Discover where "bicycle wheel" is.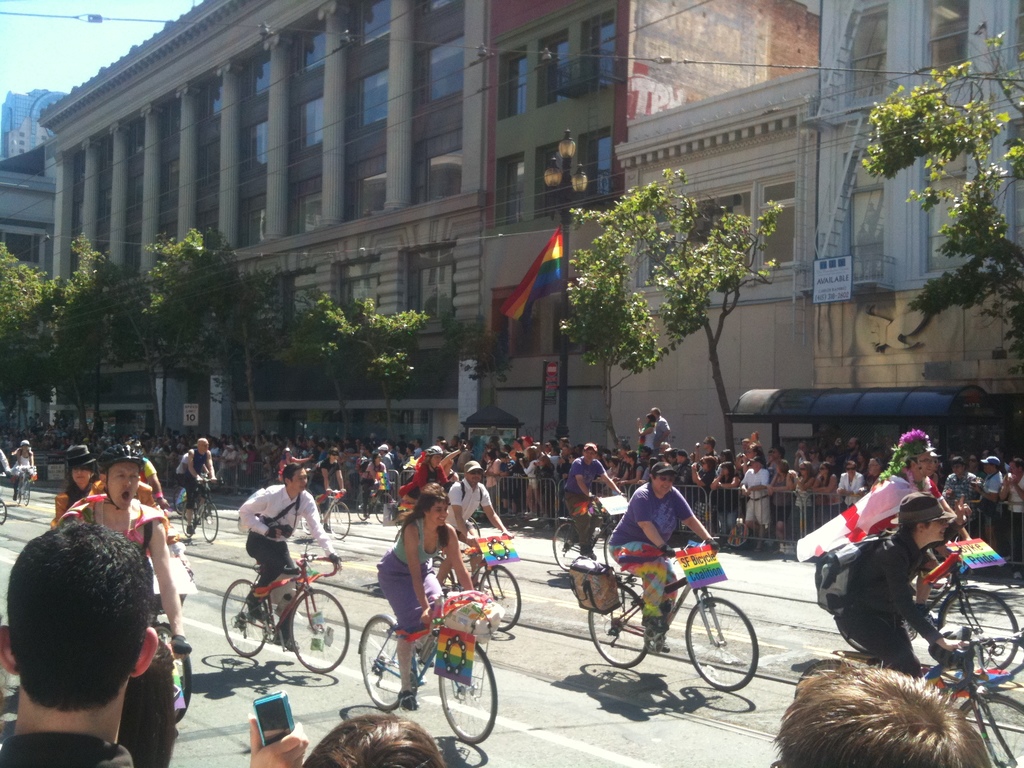
Discovered at 299/499/321/534.
